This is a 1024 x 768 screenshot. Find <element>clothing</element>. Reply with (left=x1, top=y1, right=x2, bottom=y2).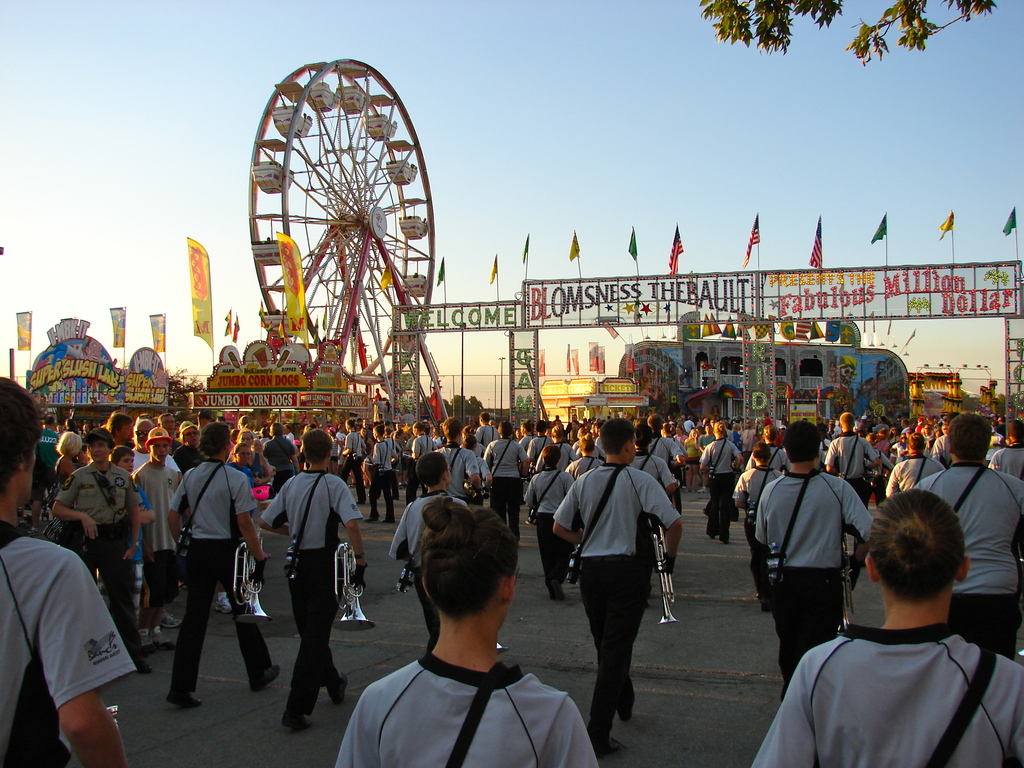
(left=534, top=511, right=572, bottom=581).
